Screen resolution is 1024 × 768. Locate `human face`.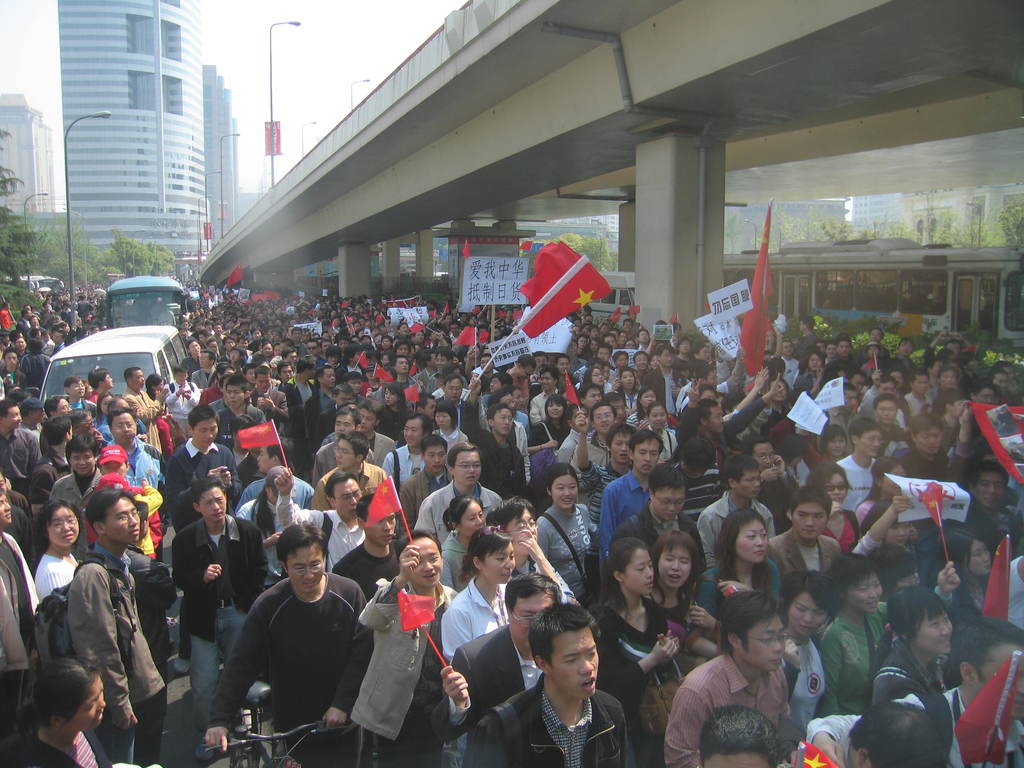
x1=106 y1=496 x2=143 y2=542.
